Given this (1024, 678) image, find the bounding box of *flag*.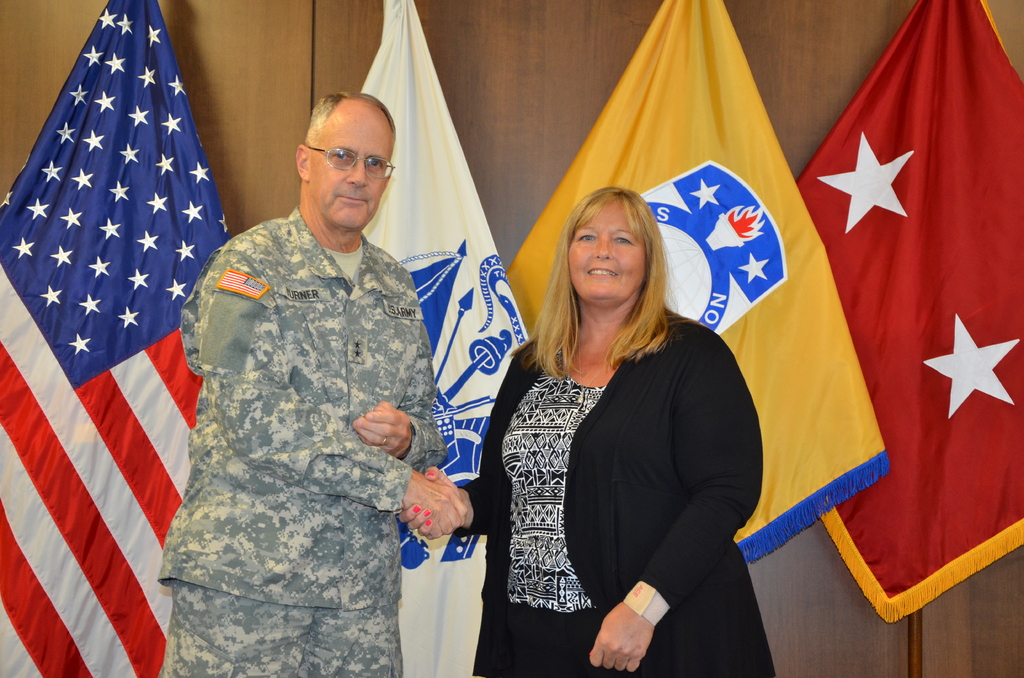
x1=491 y1=0 x2=895 y2=562.
